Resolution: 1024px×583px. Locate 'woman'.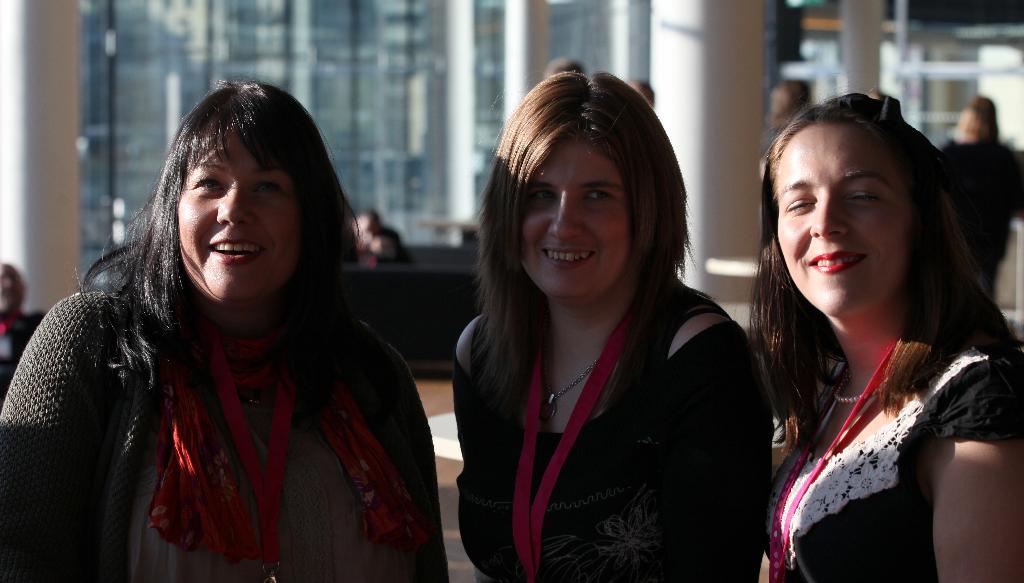
l=938, t=90, r=1023, b=302.
